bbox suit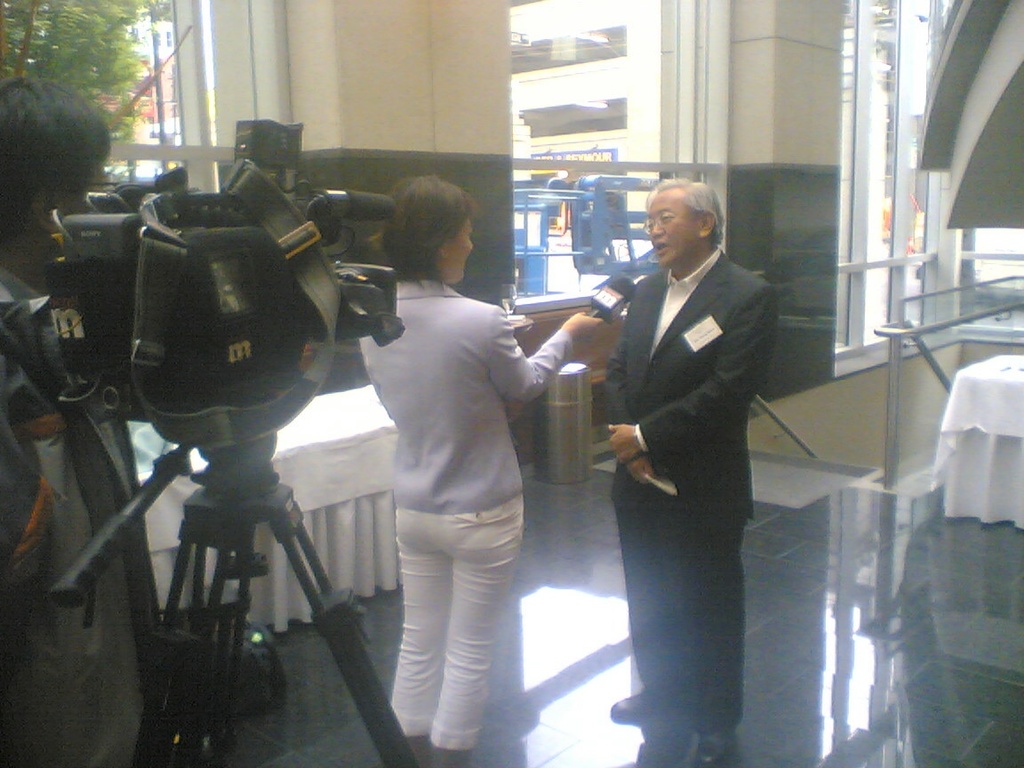
rect(583, 190, 791, 747)
